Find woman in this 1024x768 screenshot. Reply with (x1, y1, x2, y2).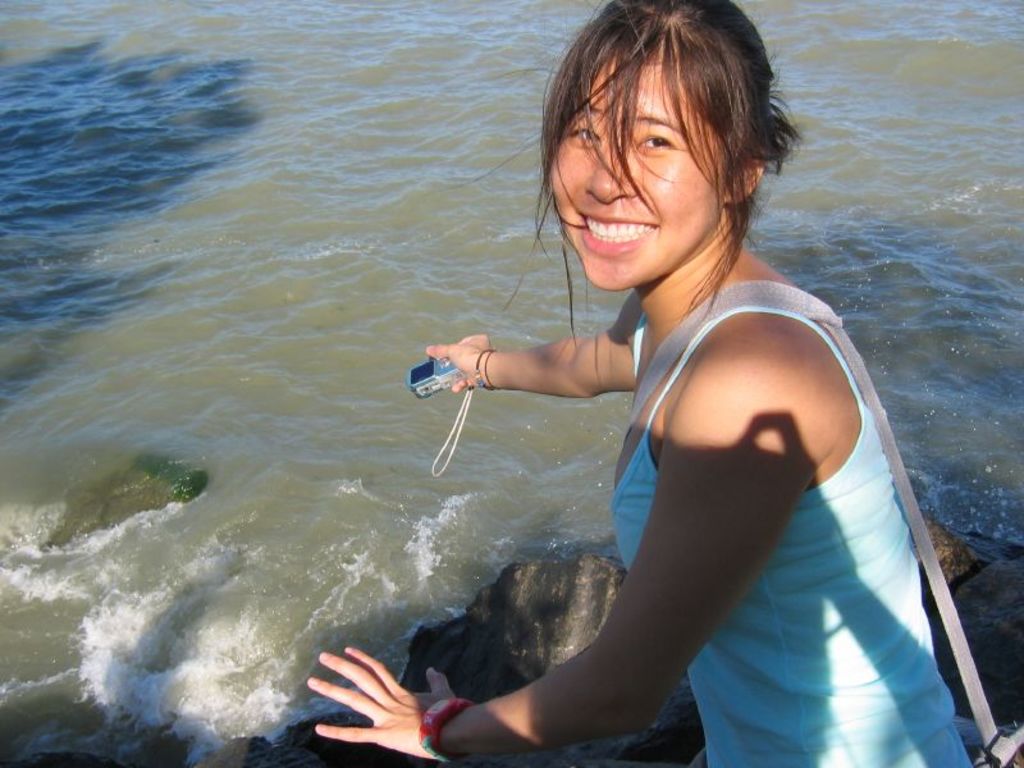
(306, 0, 982, 767).
